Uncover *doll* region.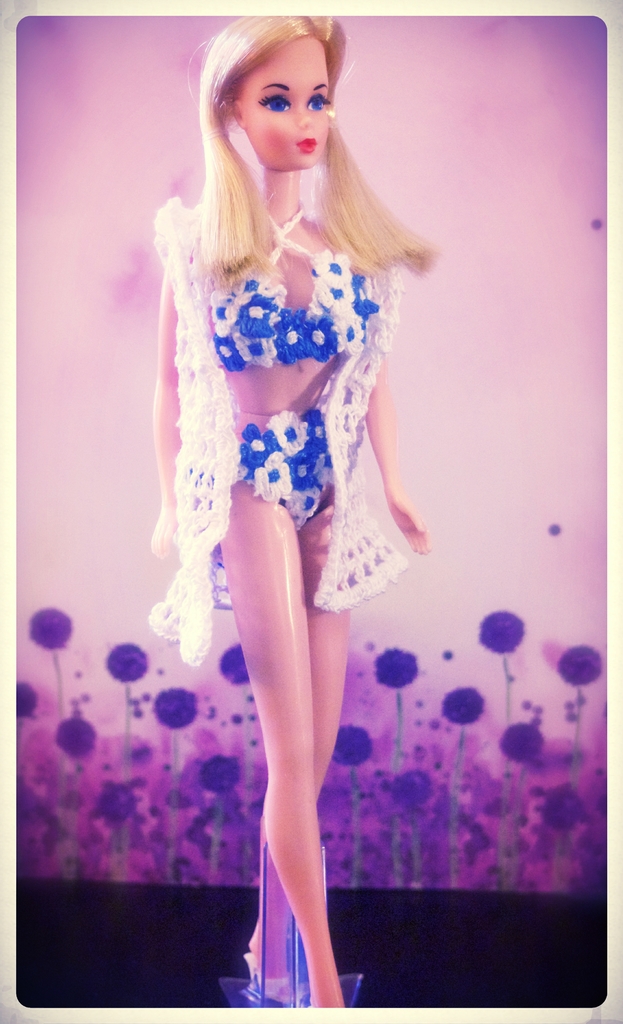
Uncovered: select_region(135, 0, 451, 945).
